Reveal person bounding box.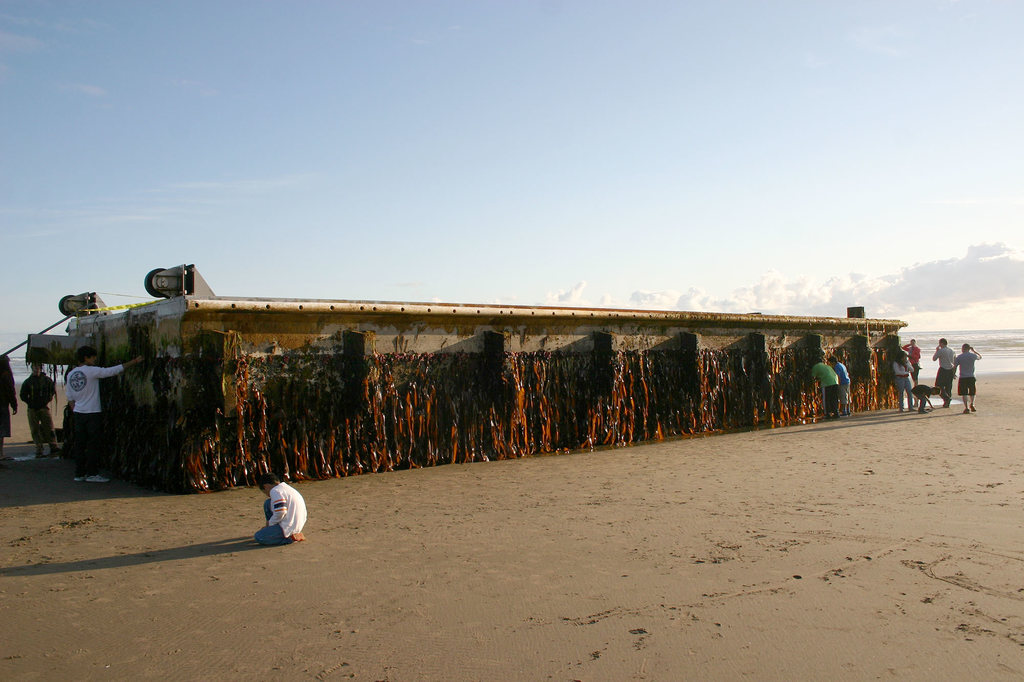
Revealed: detection(900, 333, 923, 380).
